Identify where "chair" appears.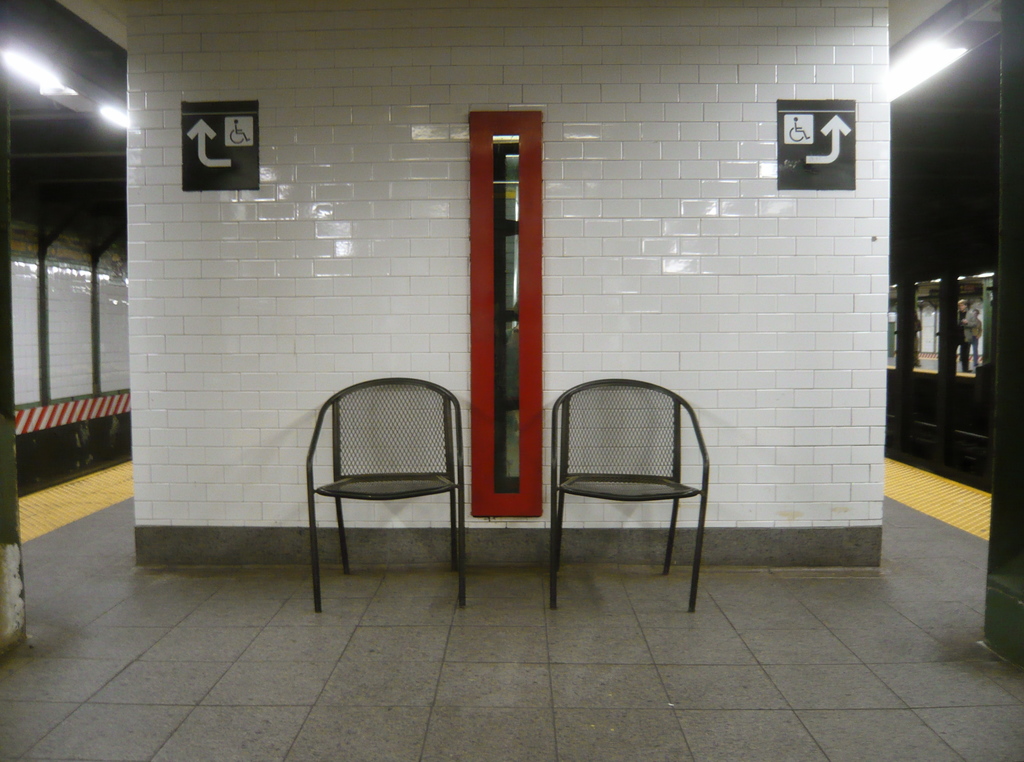
Appears at x1=550 y1=373 x2=712 y2=611.
